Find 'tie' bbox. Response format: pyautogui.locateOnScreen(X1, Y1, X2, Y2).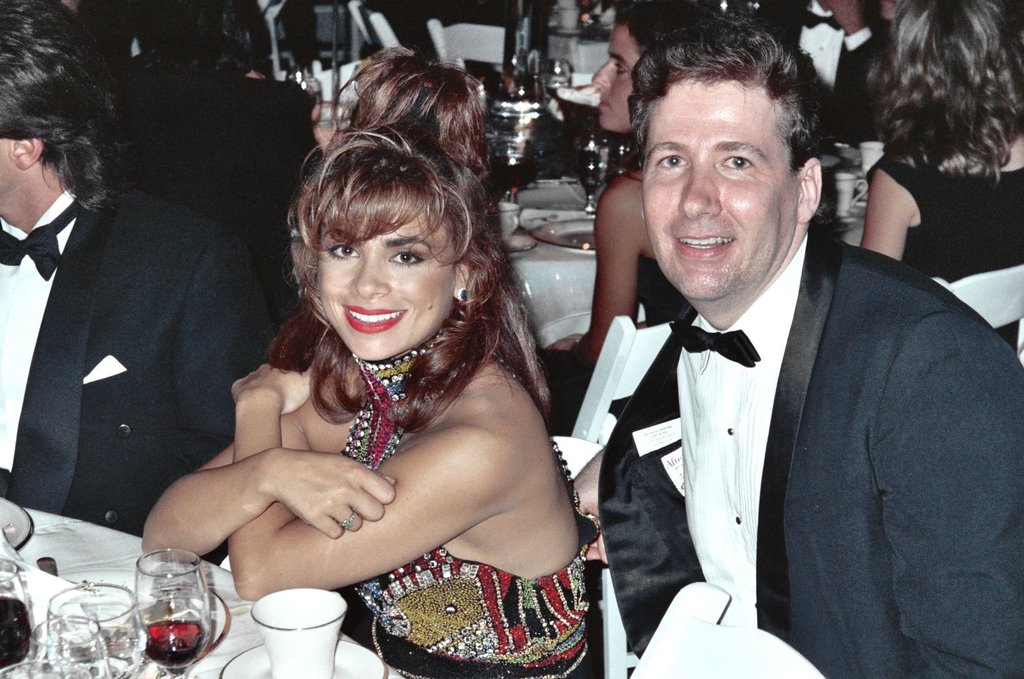
pyautogui.locateOnScreen(667, 323, 758, 370).
